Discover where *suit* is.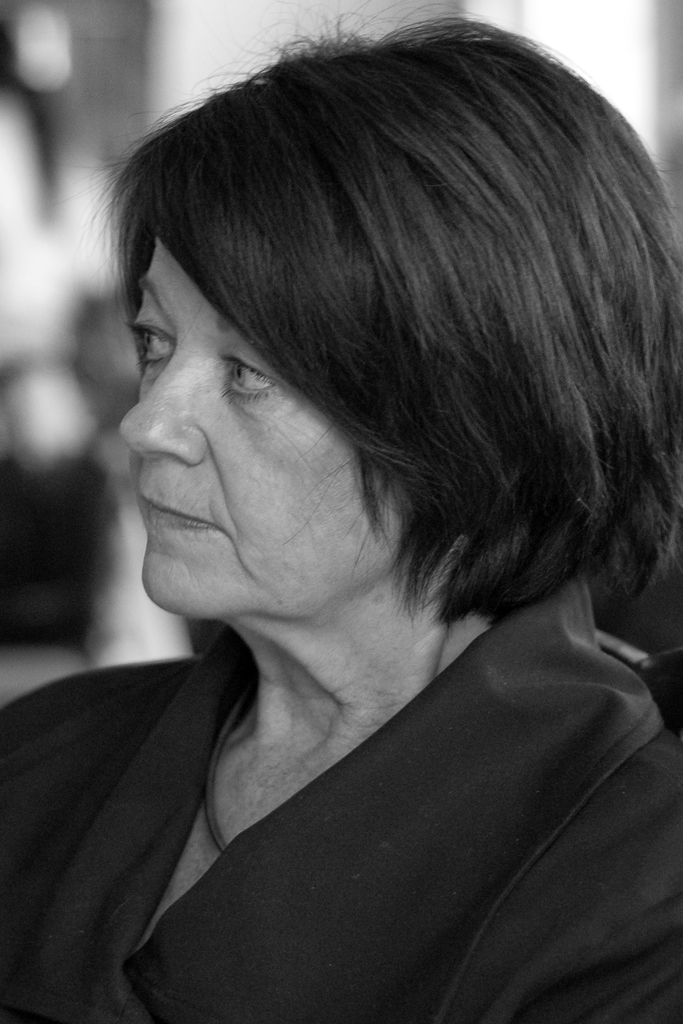
Discovered at detection(2, 615, 667, 1010).
